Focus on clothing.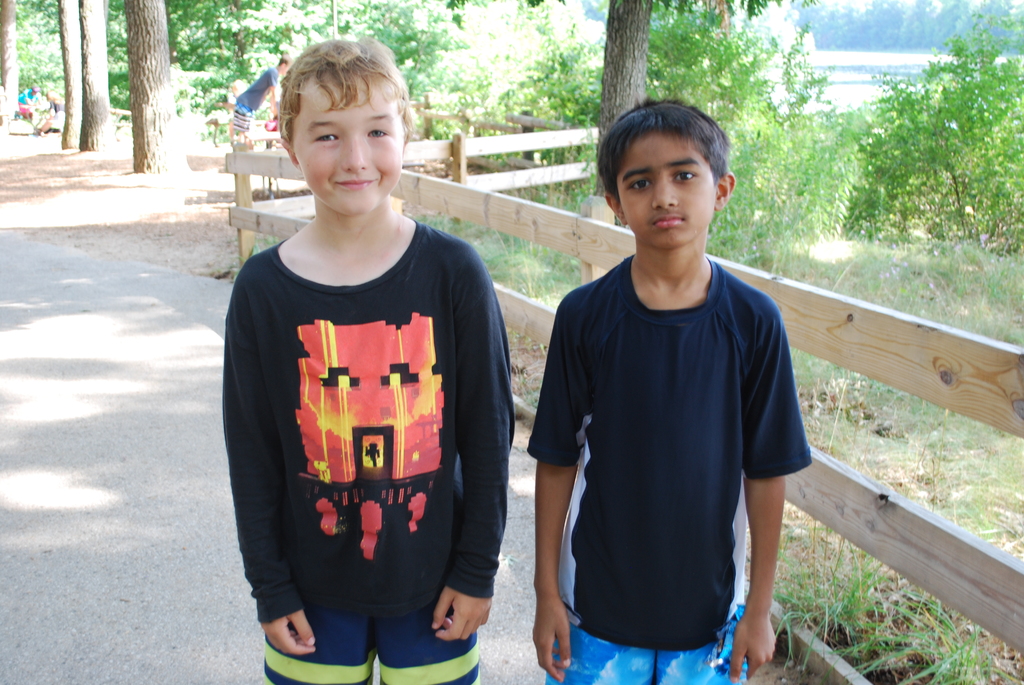
Focused at x1=543, y1=613, x2=750, y2=684.
